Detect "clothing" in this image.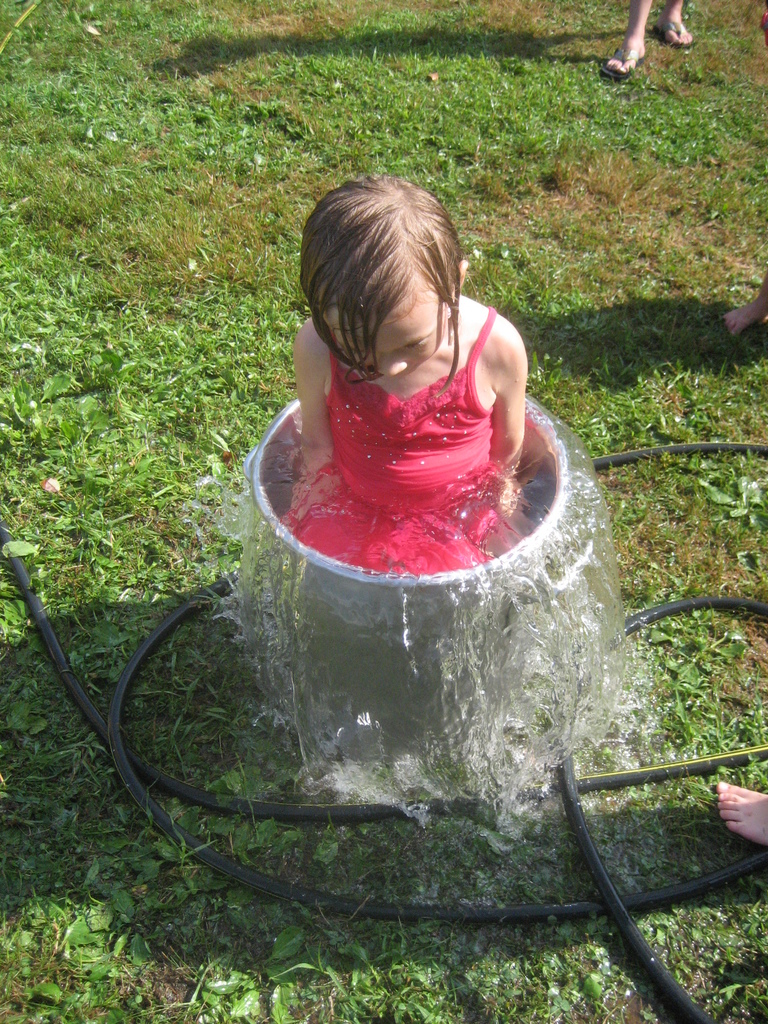
Detection: 298 319 552 532.
